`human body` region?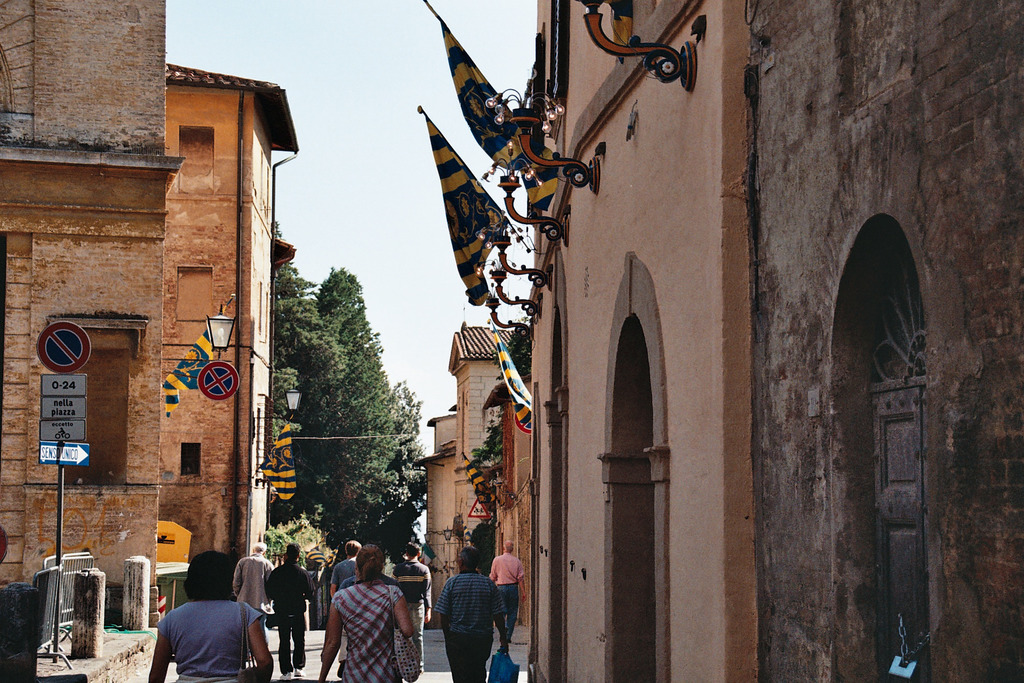
box=[147, 599, 269, 682]
